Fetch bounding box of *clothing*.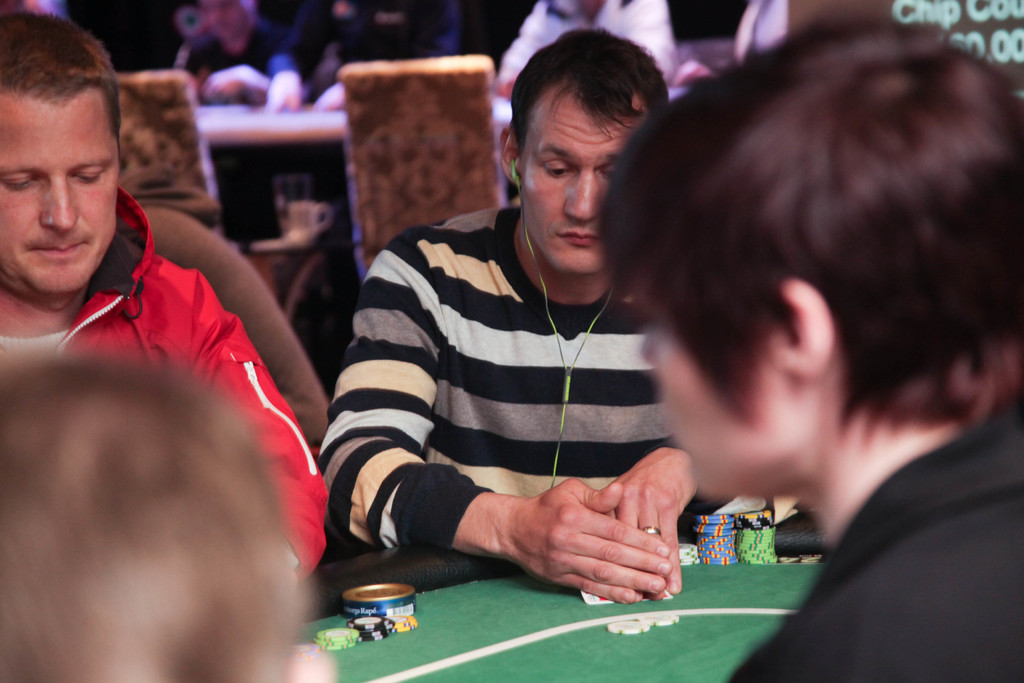
Bbox: (493, 0, 683, 92).
